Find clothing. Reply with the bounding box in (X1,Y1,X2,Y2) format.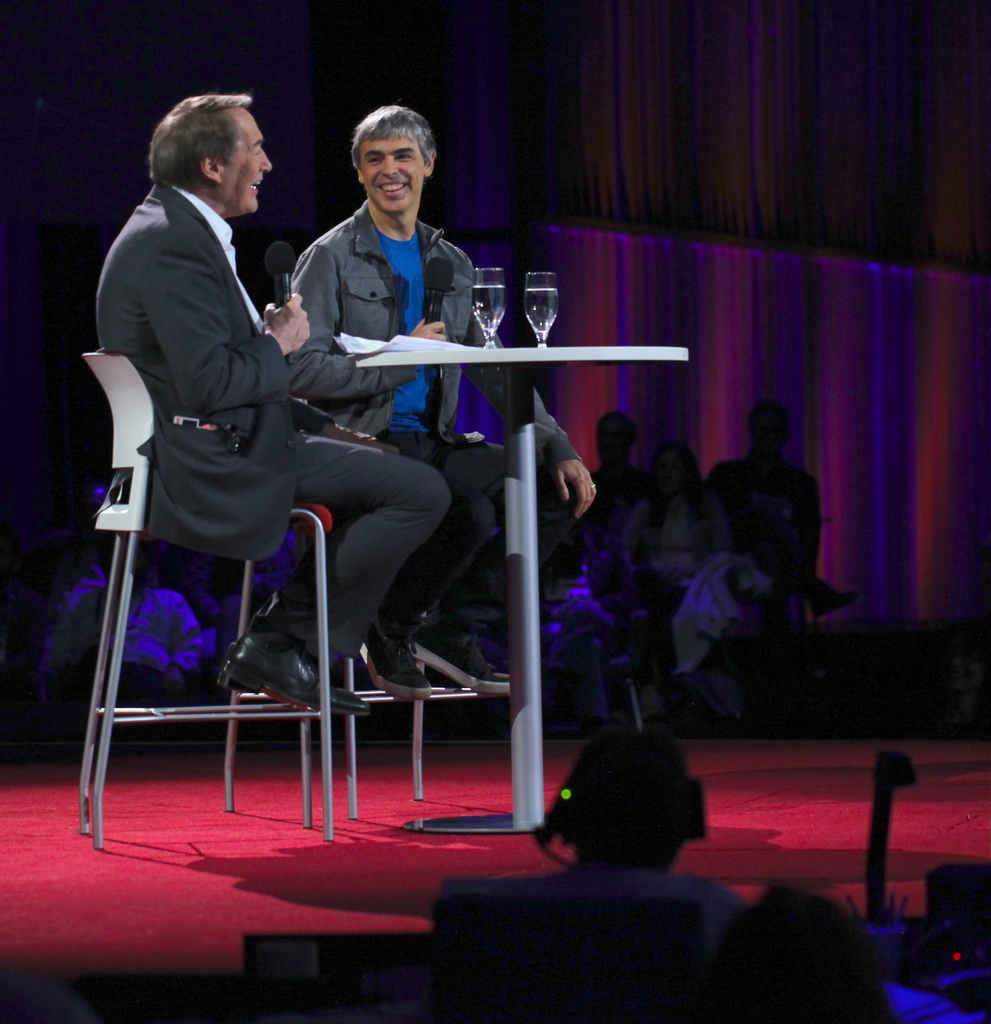
(302,187,582,696).
